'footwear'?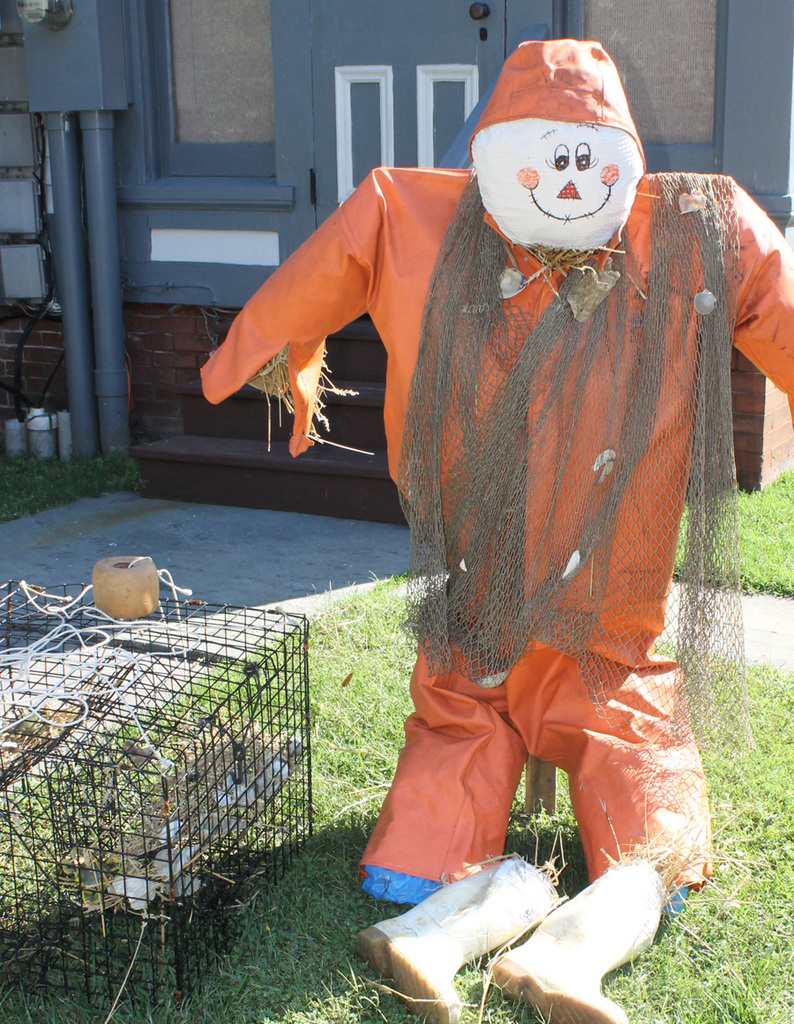
356:856:557:1023
